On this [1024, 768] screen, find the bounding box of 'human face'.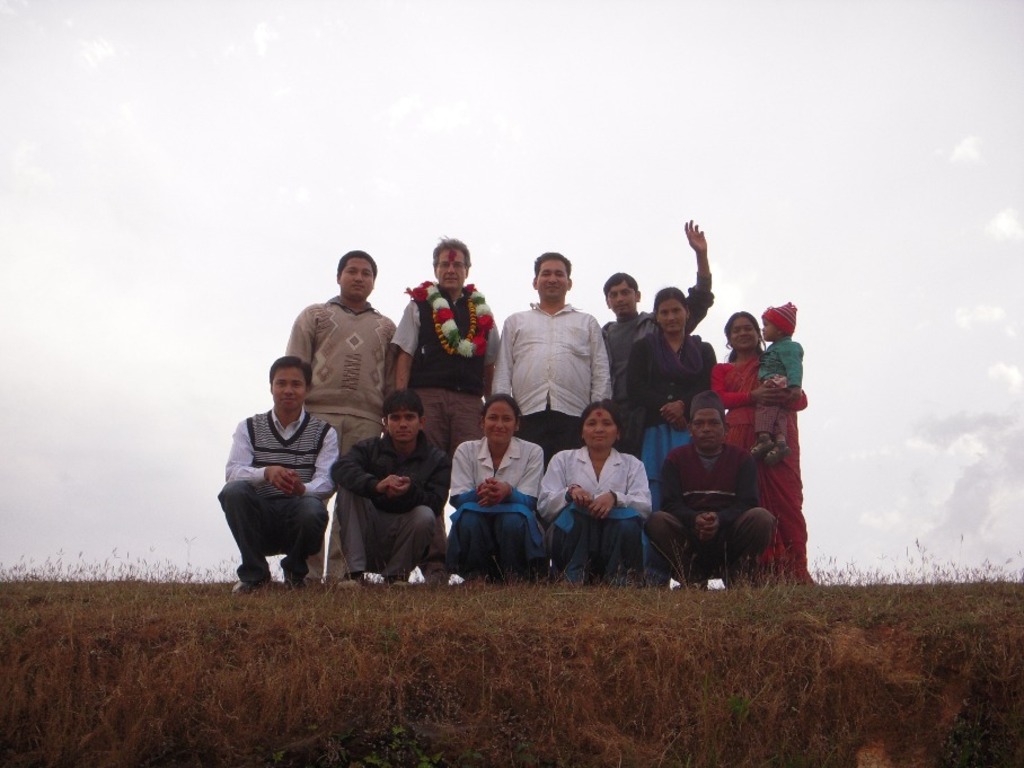
Bounding box: bbox=(380, 399, 415, 439).
